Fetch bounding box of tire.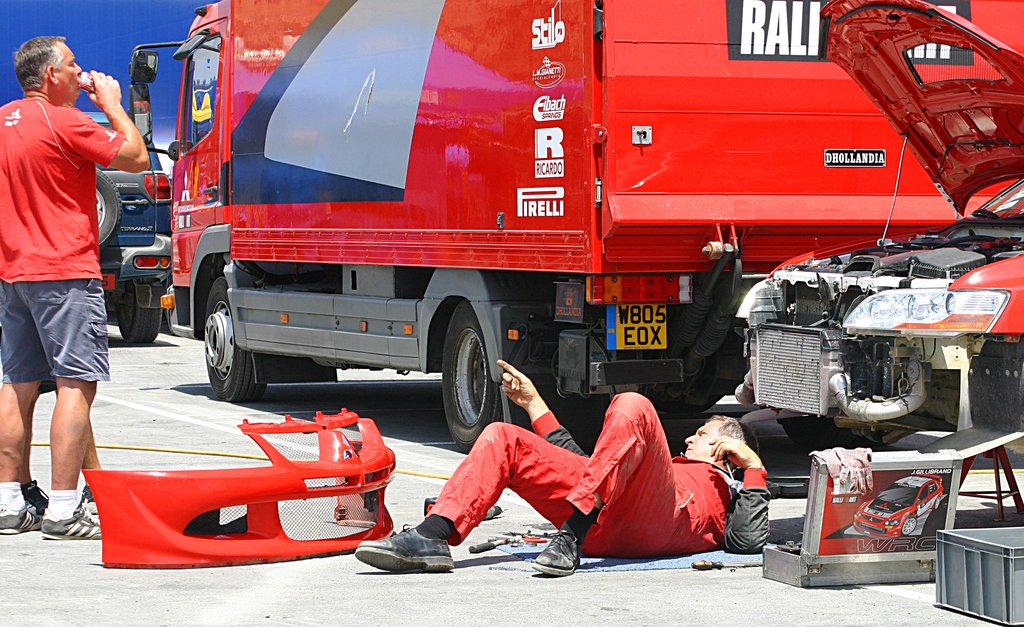
Bbox: (433, 307, 506, 450).
